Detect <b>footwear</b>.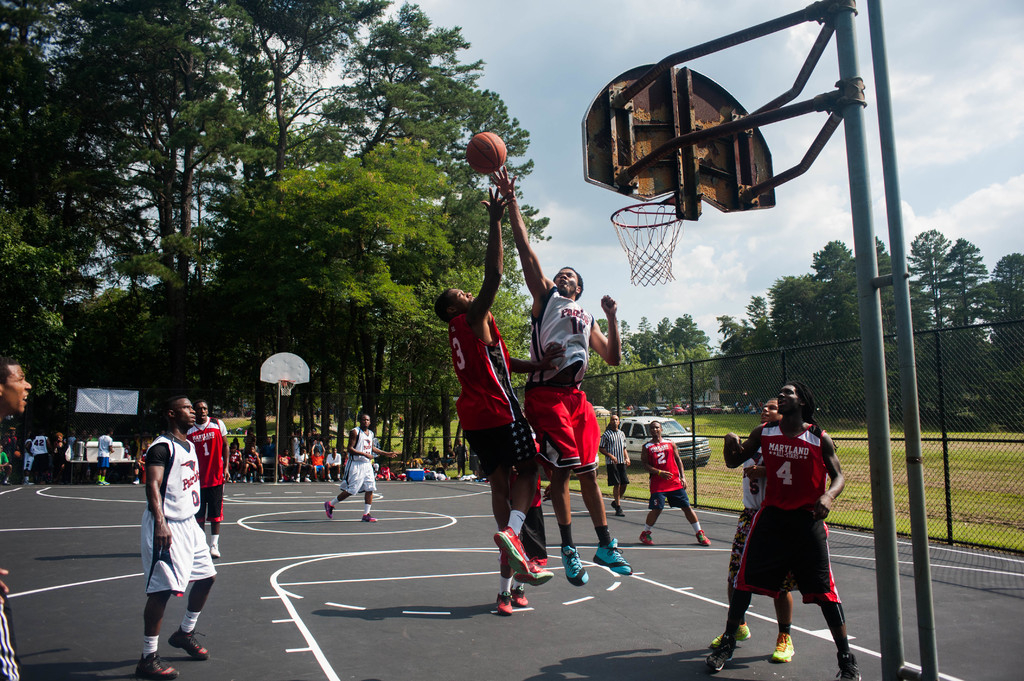
Detected at crop(260, 479, 266, 483).
